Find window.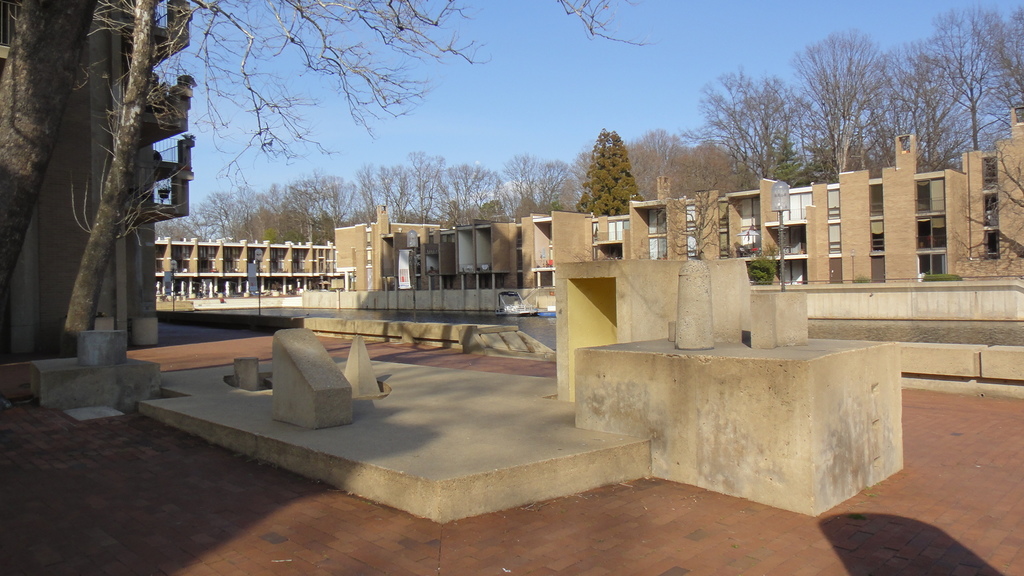
Rect(182, 246, 189, 259).
